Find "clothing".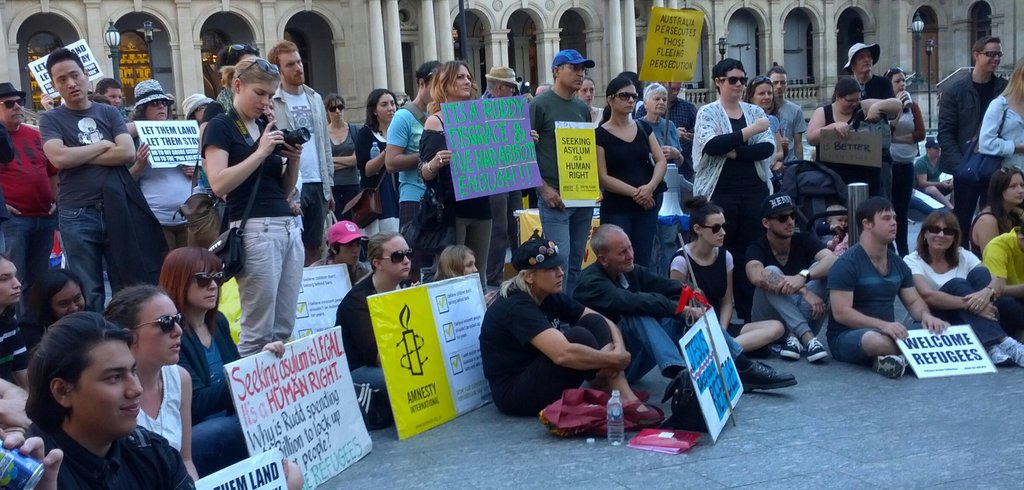
box(851, 71, 883, 101).
